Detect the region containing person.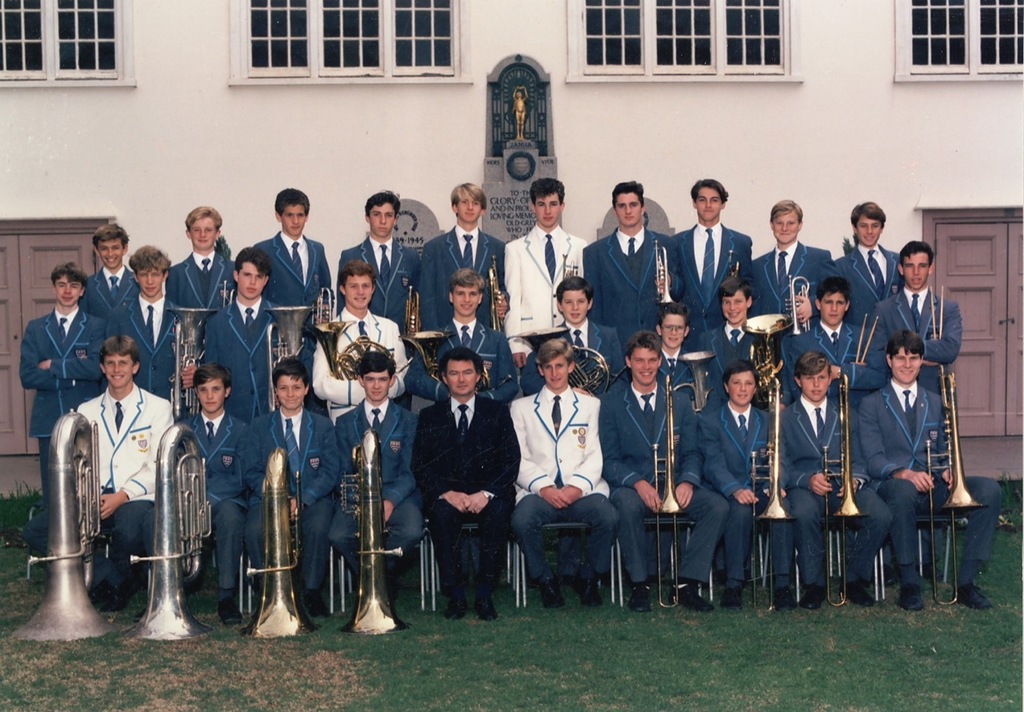
(870,243,965,398).
